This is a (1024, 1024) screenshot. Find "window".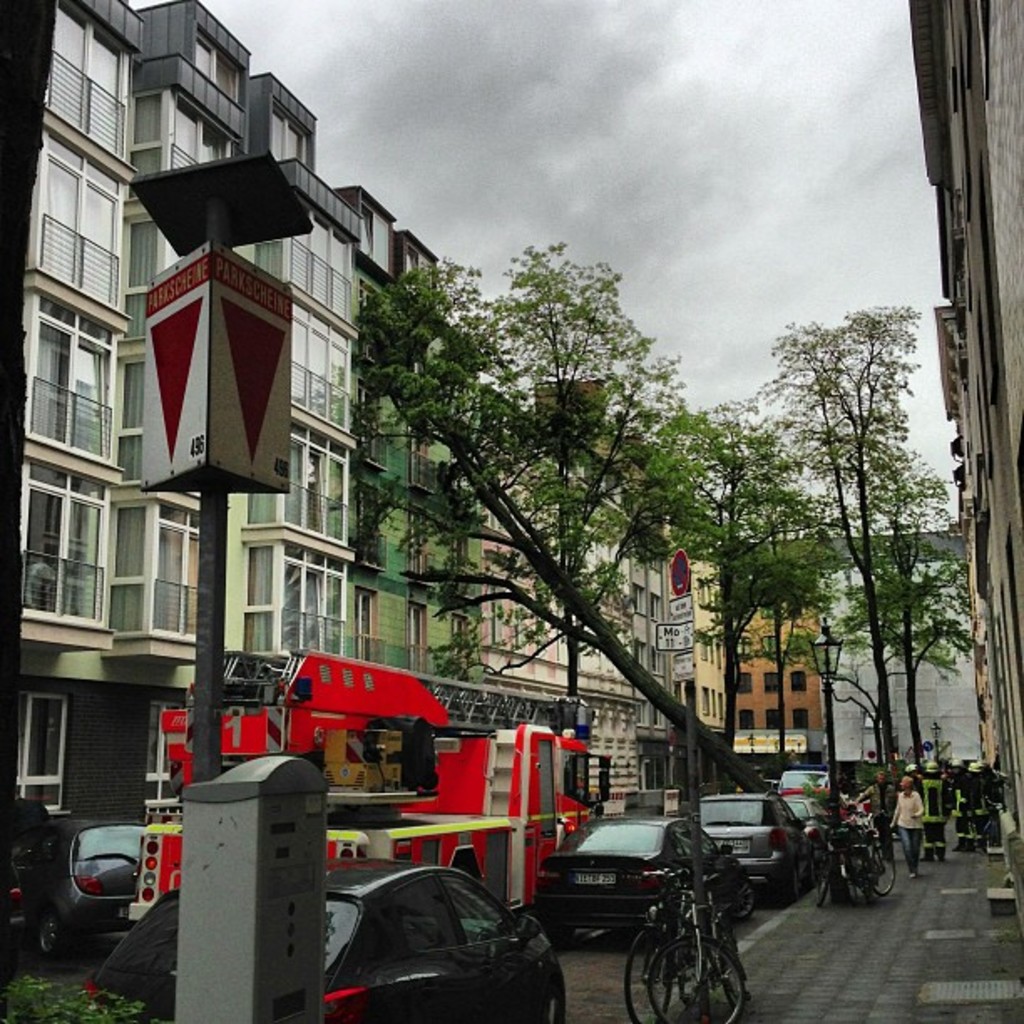
Bounding box: BBox(104, 366, 147, 494).
